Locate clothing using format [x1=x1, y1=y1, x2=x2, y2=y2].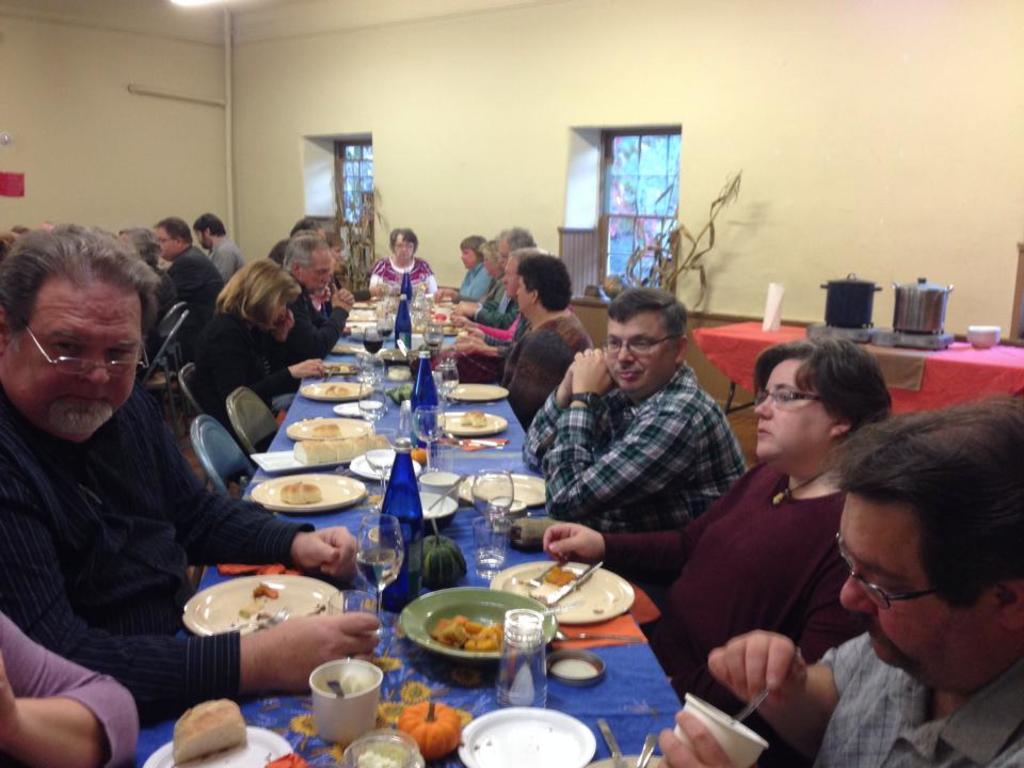
[x1=279, y1=284, x2=348, y2=359].
